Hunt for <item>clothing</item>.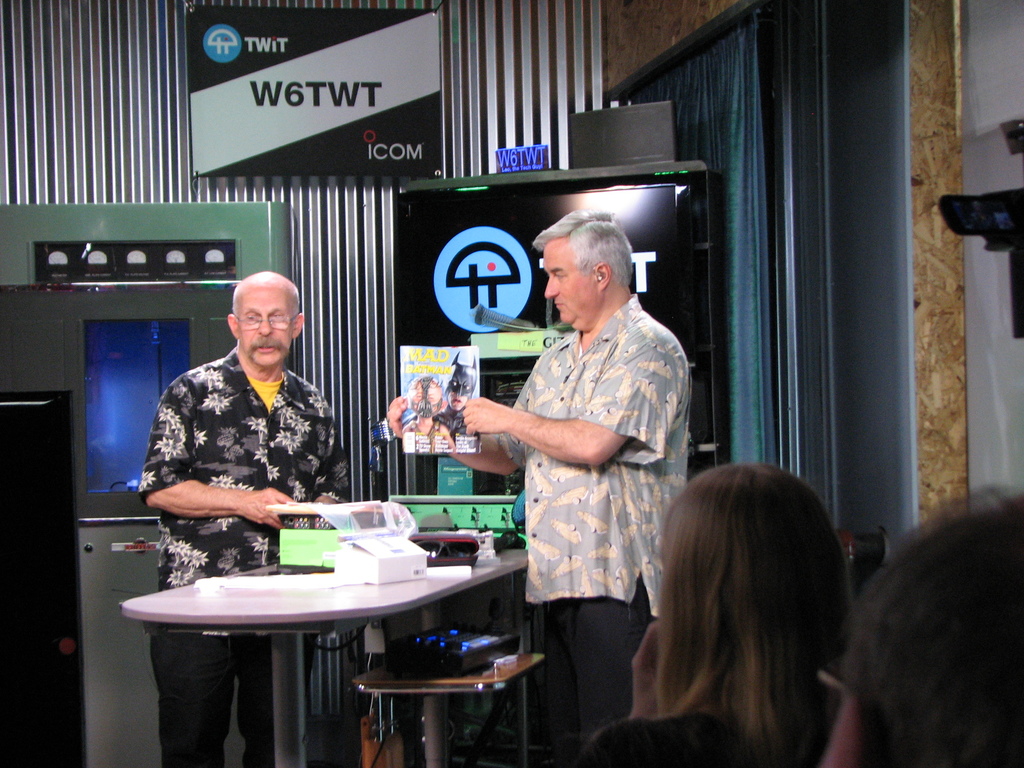
Hunted down at [x1=490, y1=288, x2=691, y2=767].
